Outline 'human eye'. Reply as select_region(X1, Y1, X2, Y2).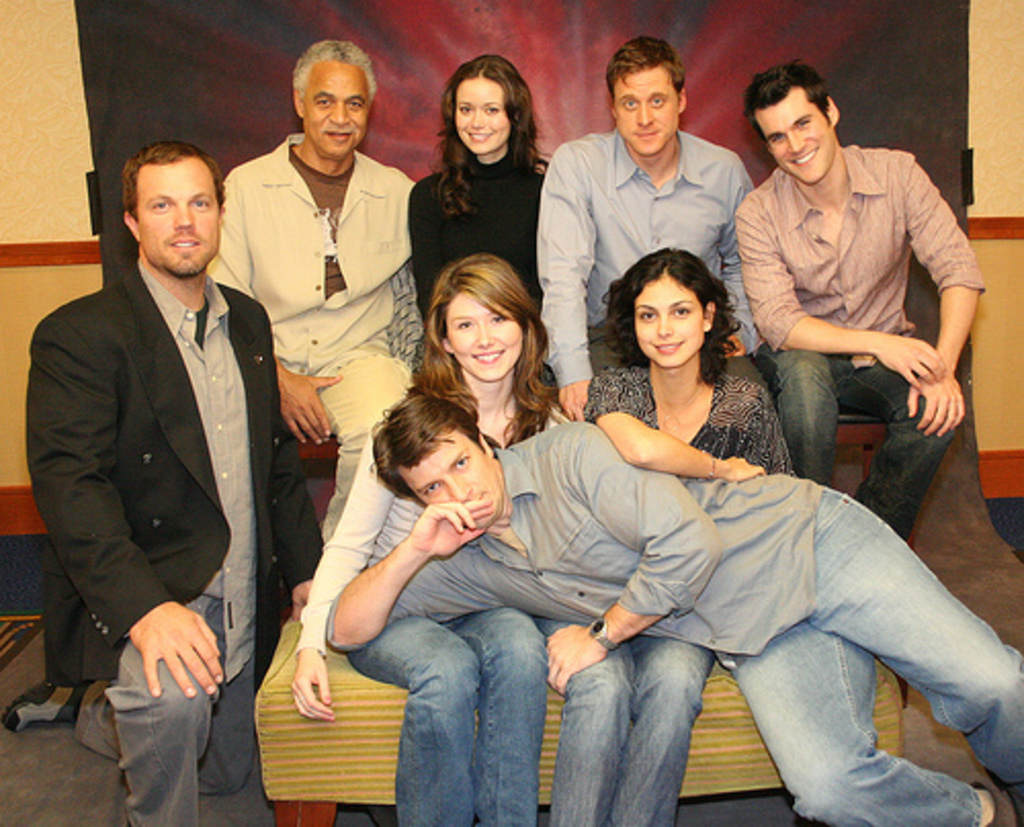
select_region(459, 104, 471, 115).
